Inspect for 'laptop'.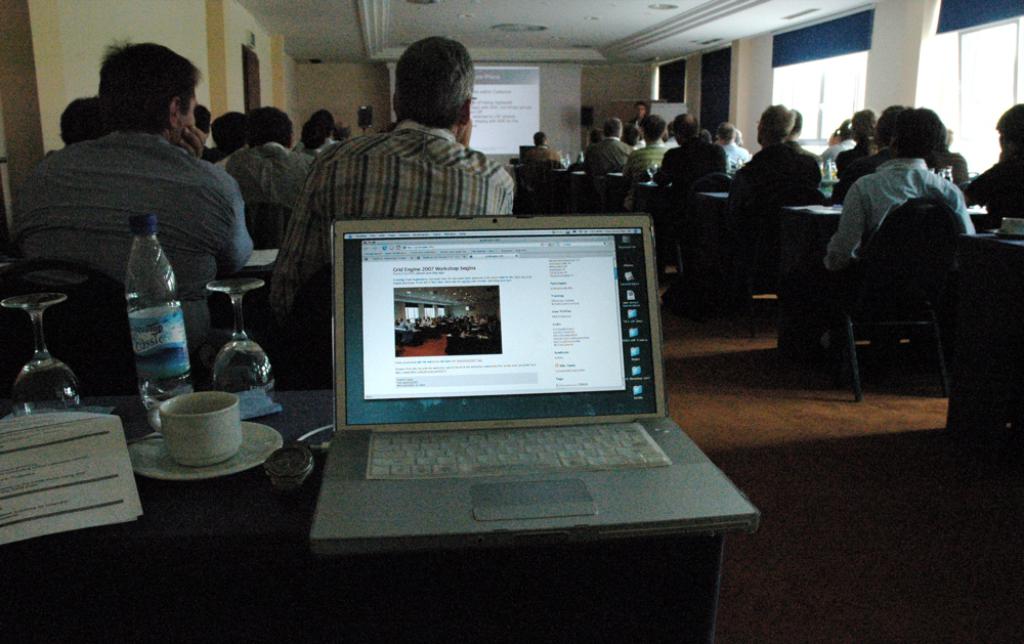
Inspection: [300, 212, 719, 575].
